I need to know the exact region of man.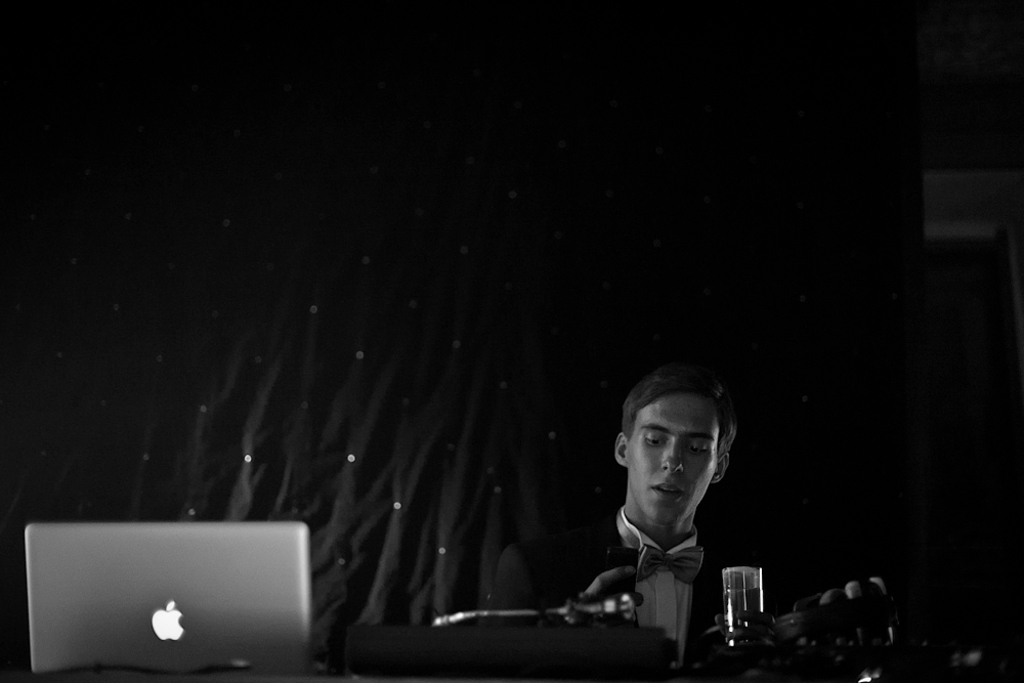
Region: box(557, 372, 772, 667).
